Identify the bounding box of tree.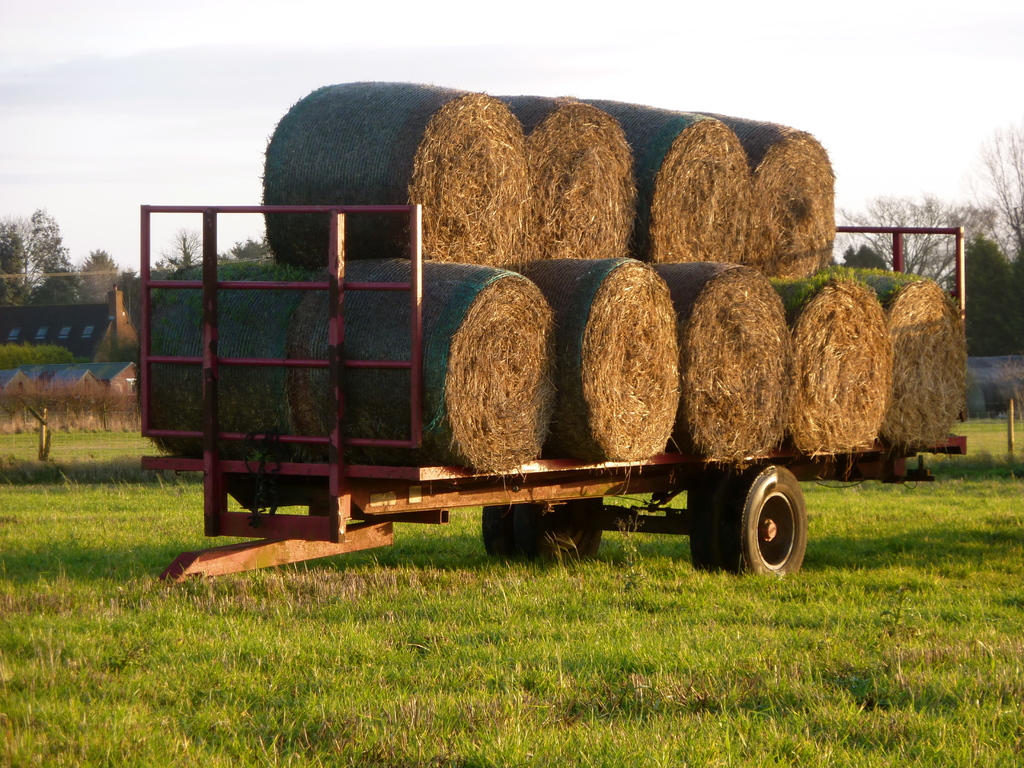
bbox=[947, 238, 1023, 358].
